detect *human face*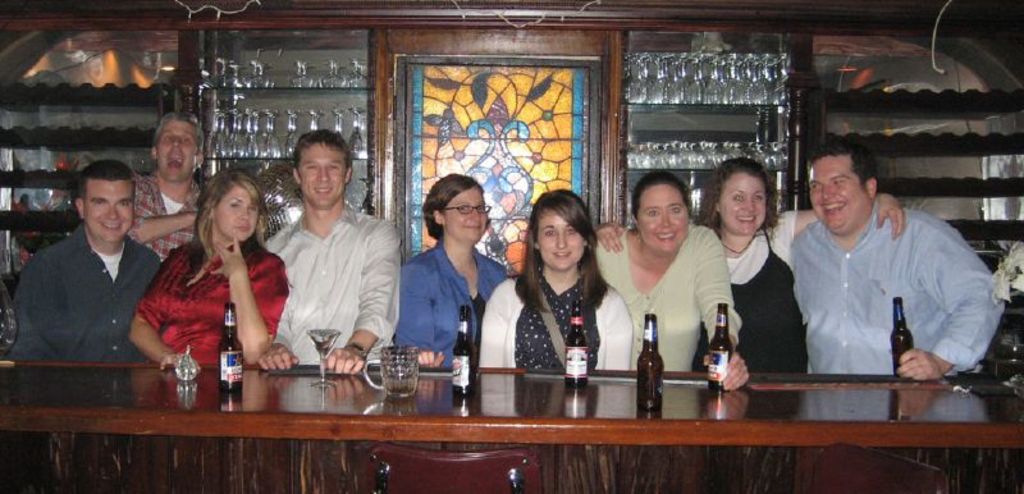
<bbox>721, 169, 769, 234</bbox>
